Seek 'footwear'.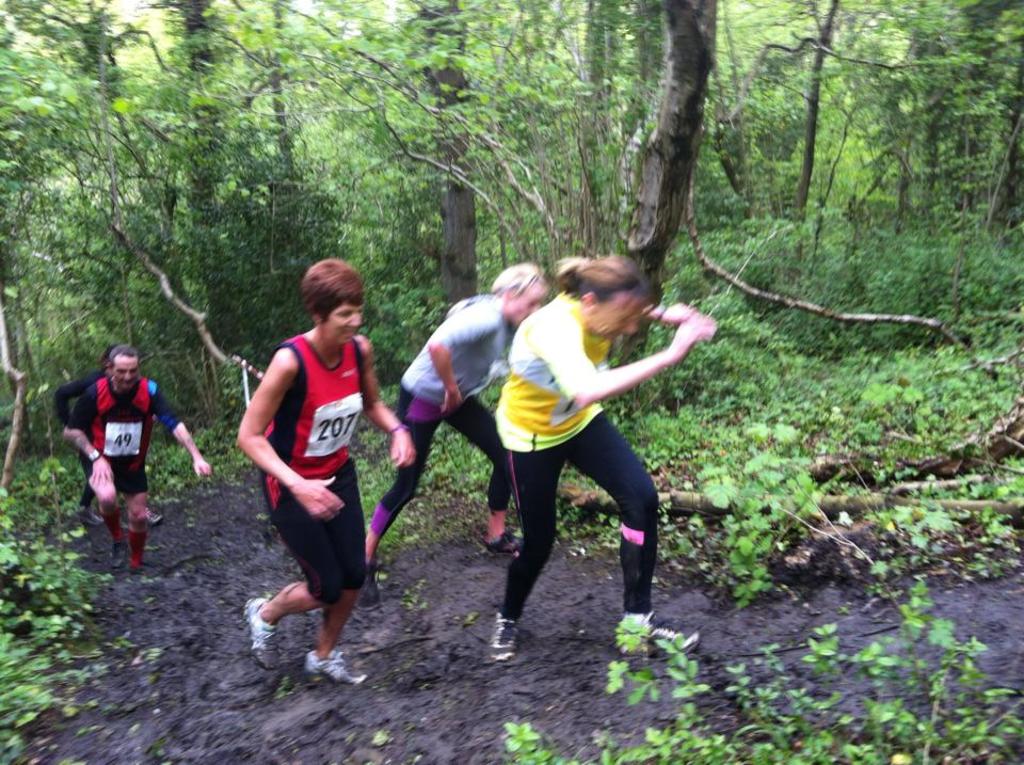
129, 552, 142, 575.
